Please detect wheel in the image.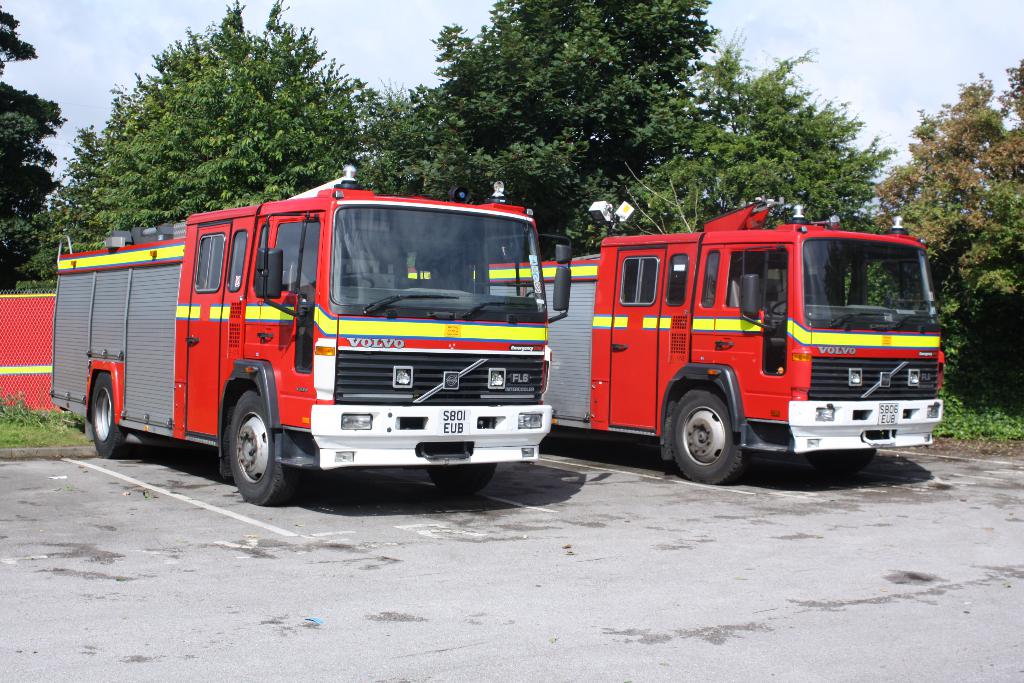
(341, 272, 378, 290).
